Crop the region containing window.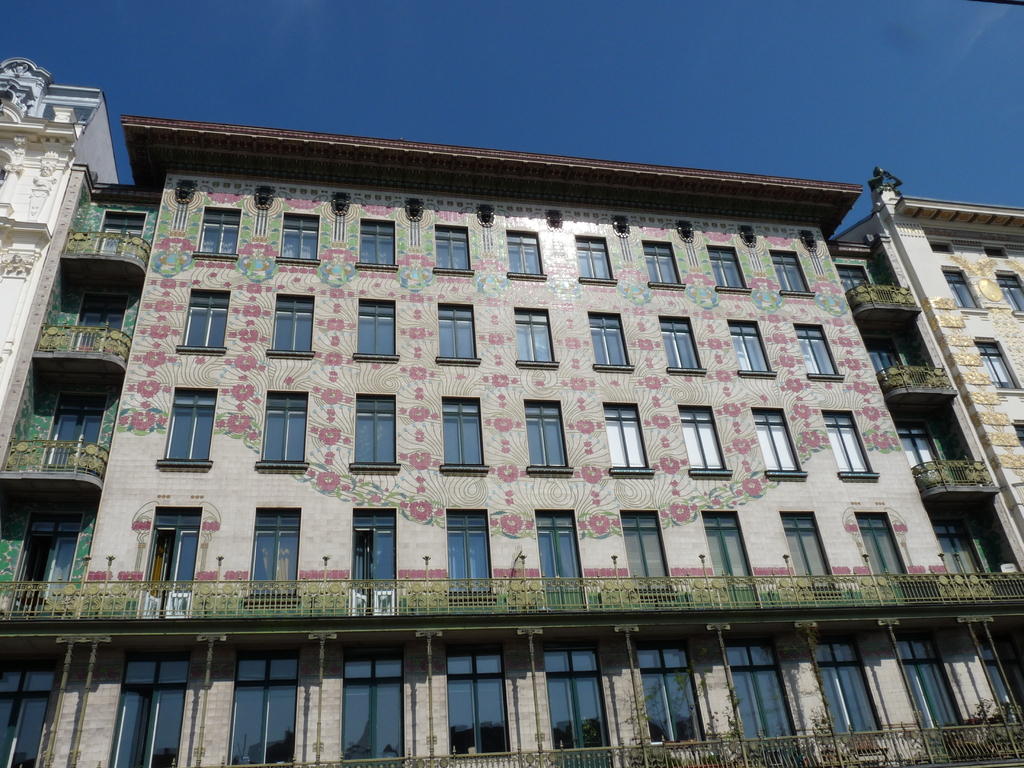
Crop region: region(750, 408, 807, 478).
